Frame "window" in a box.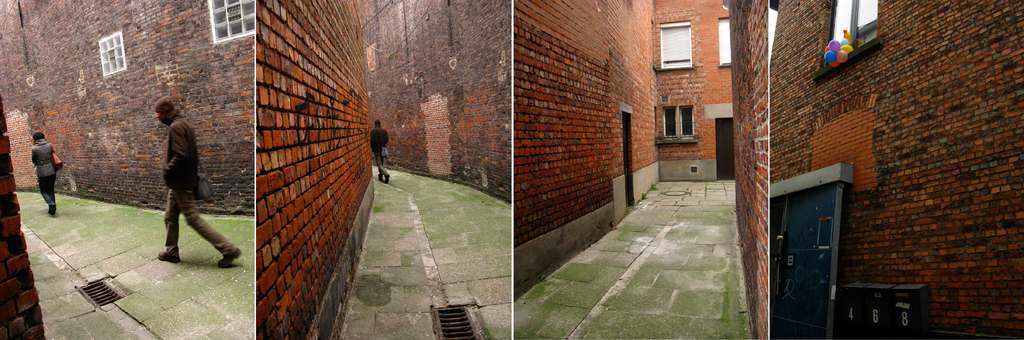
x1=657, y1=22, x2=692, y2=68.
